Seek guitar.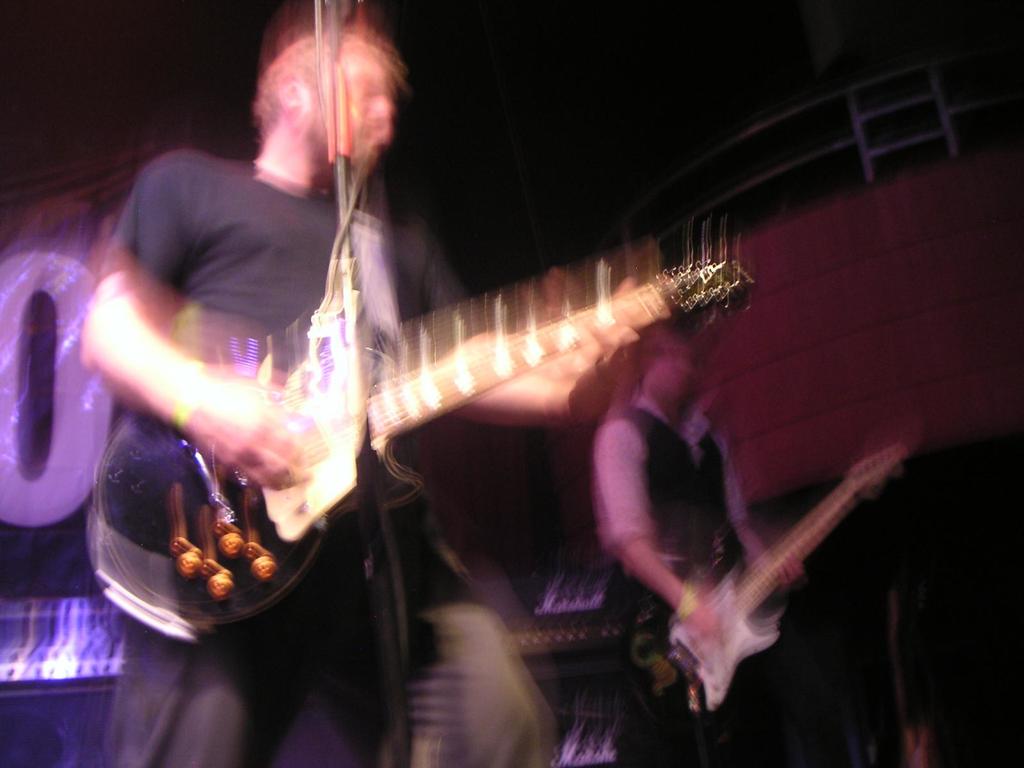
pyautogui.locateOnScreen(619, 443, 886, 735).
